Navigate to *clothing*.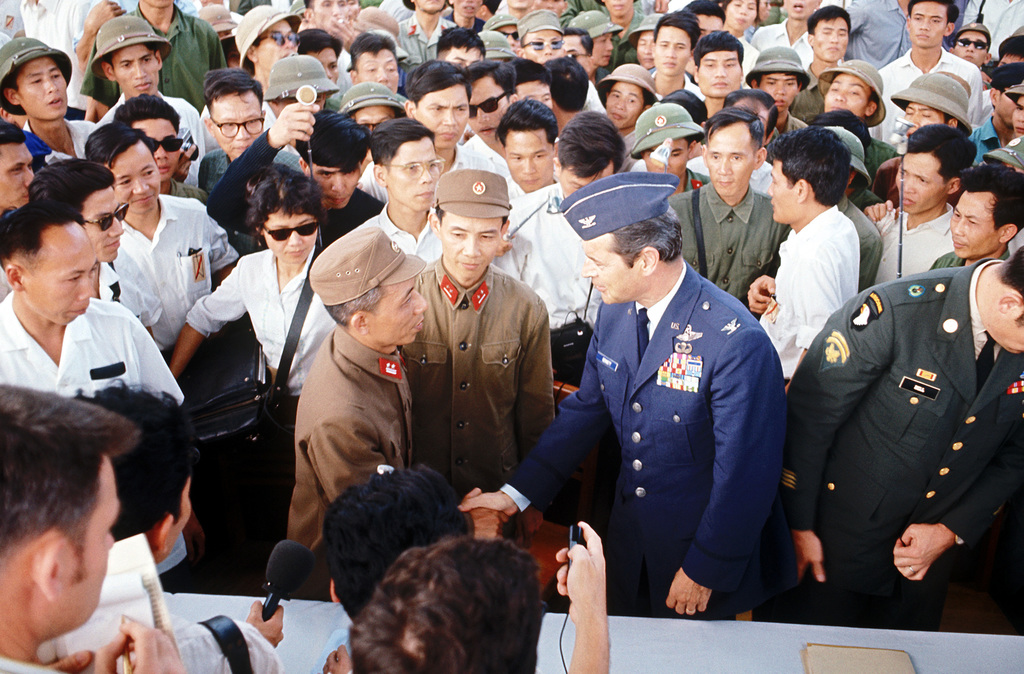
Navigation target: (671, 186, 807, 321).
